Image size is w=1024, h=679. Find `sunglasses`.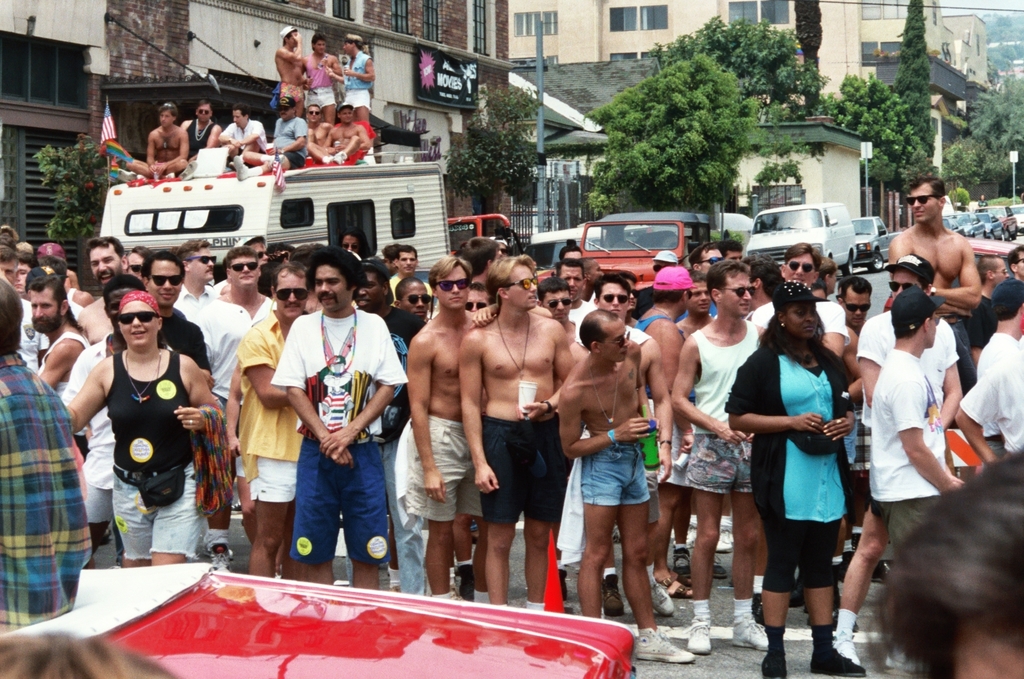
locate(309, 111, 321, 117).
